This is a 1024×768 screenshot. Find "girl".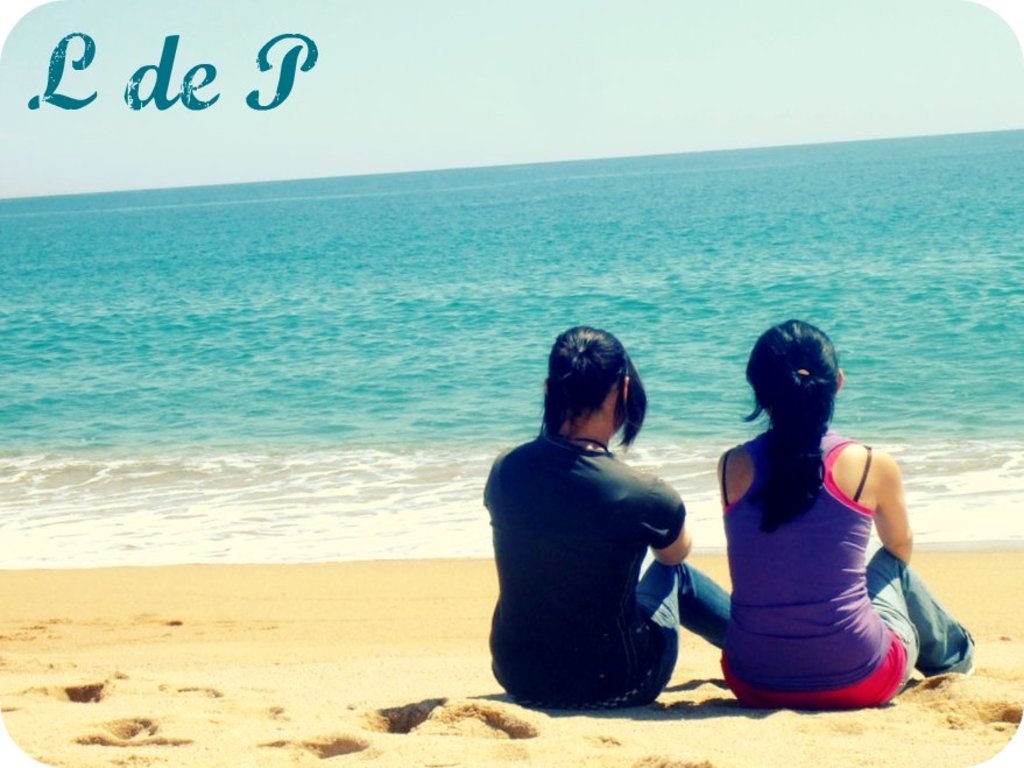
Bounding box: (488,323,734,713).
